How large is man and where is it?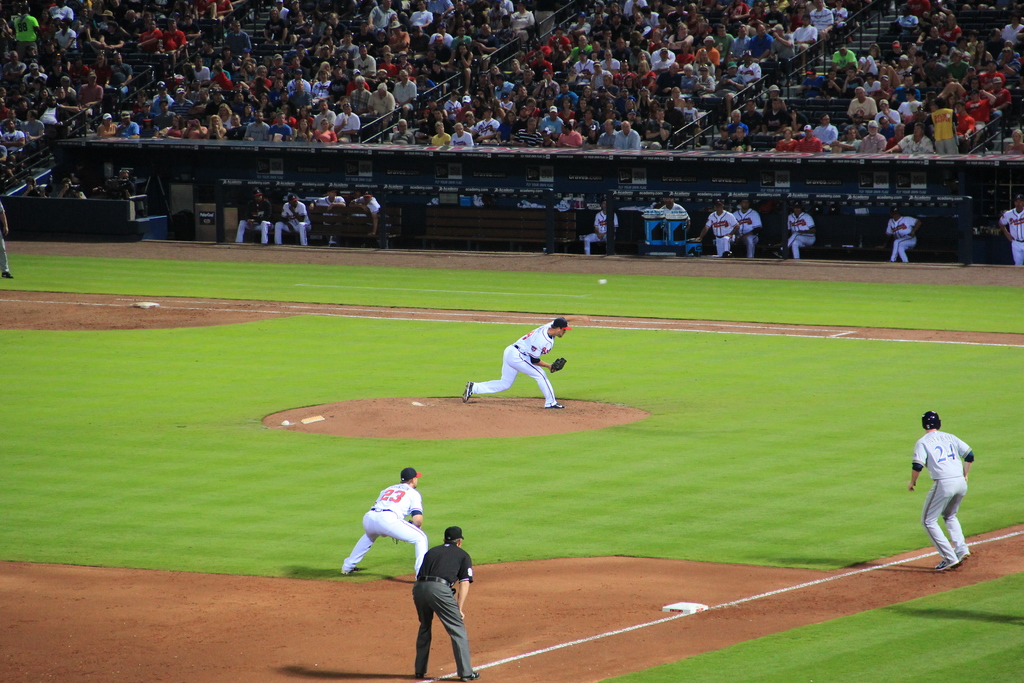
Bounding box: bbox(312, 188, 355, 249).
